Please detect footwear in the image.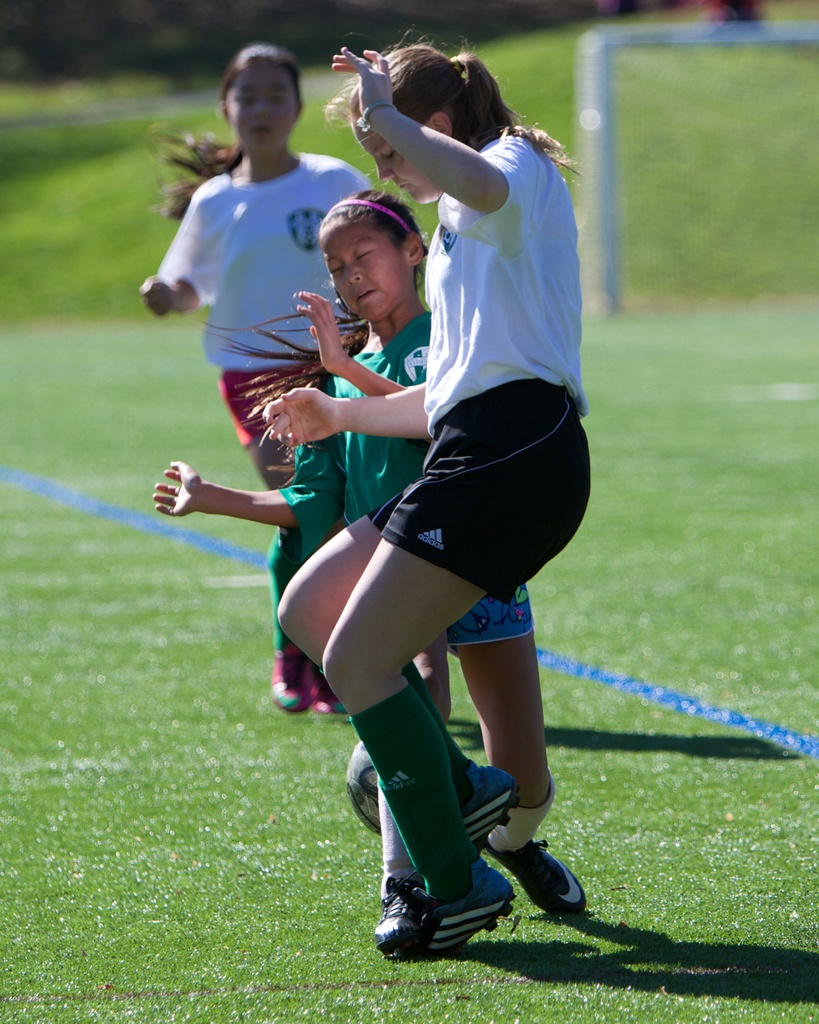
384,869,517,945.
